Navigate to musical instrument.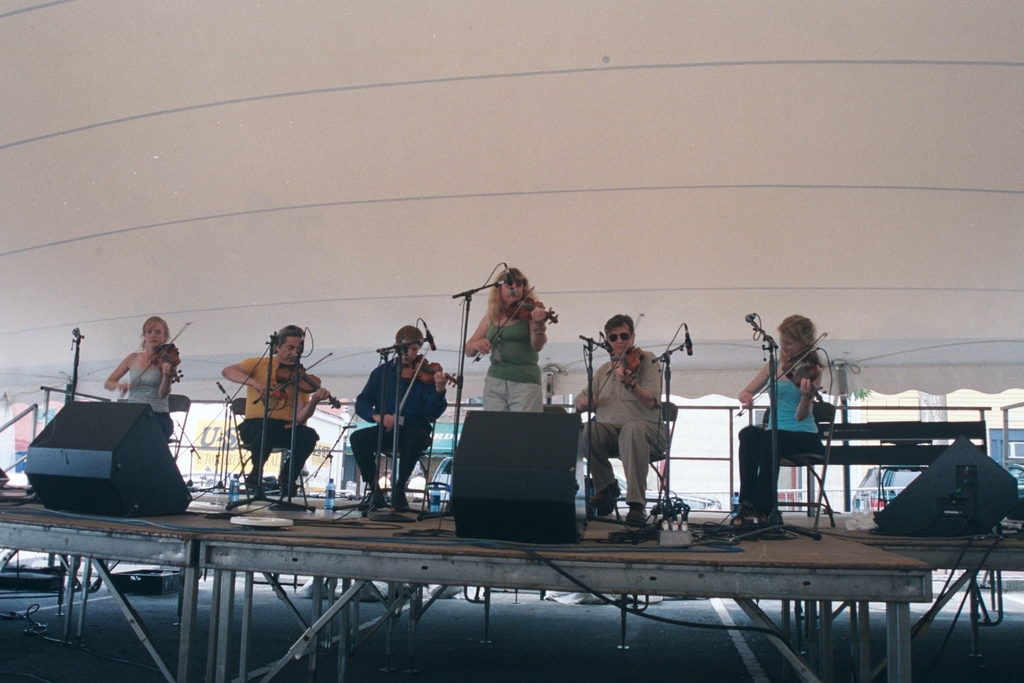
Navigation target: select_region(784, 357, 826, 416).
